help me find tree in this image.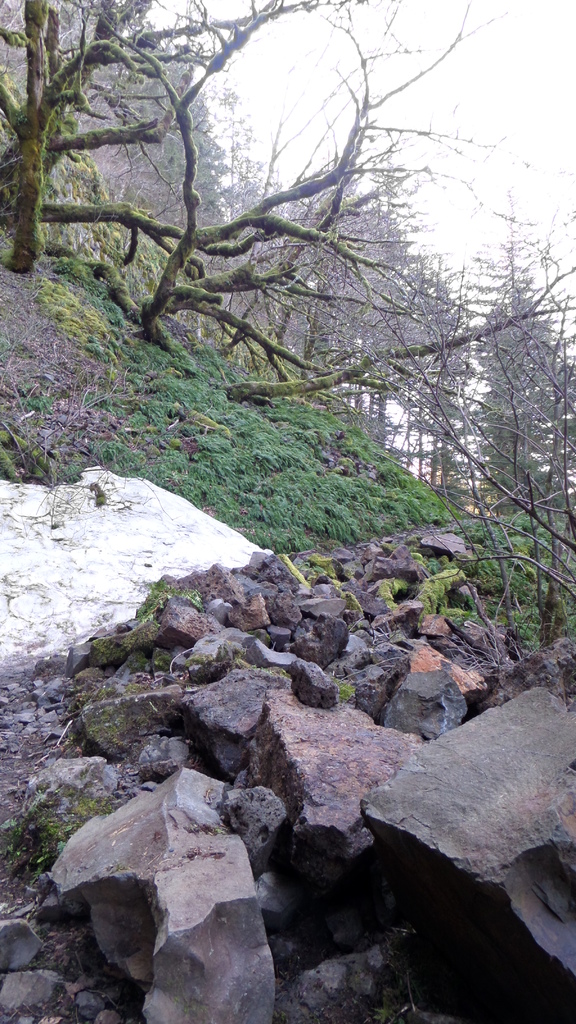
Found it: detection(424, 196, 575, 637).
